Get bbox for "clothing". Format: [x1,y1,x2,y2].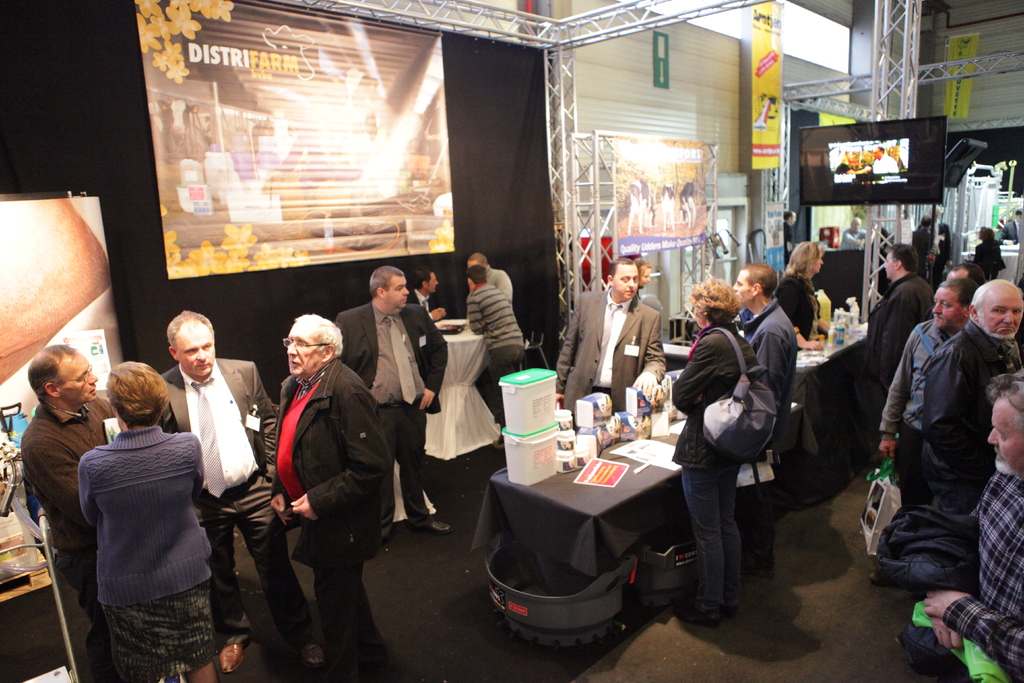
[266,353,392,682].
